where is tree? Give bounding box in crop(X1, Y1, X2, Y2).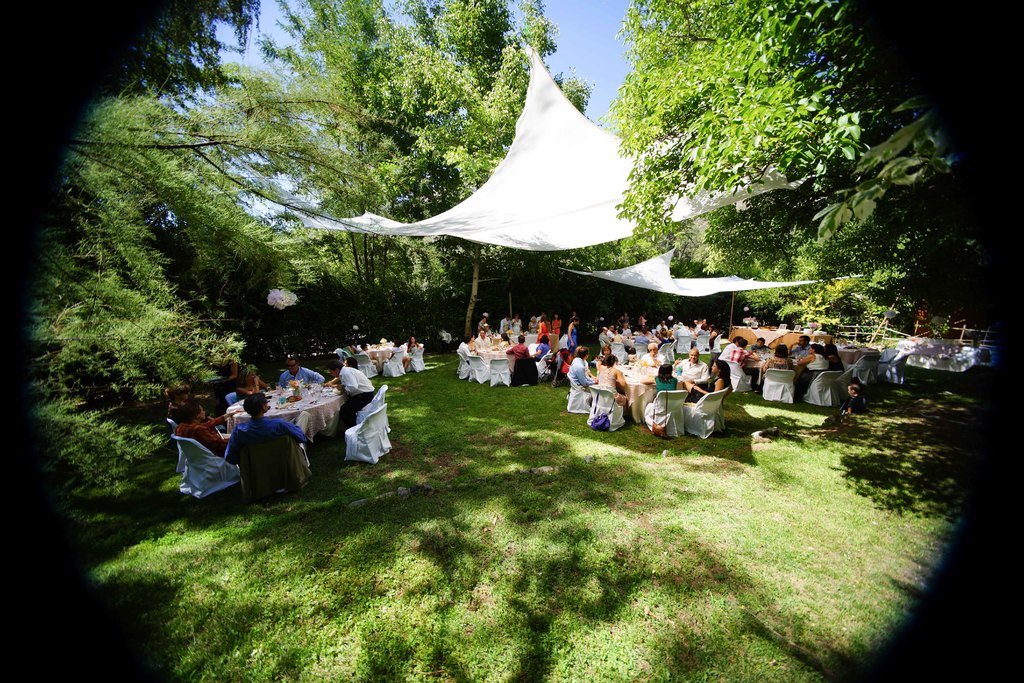
crop(378, 0, 595, 342).
